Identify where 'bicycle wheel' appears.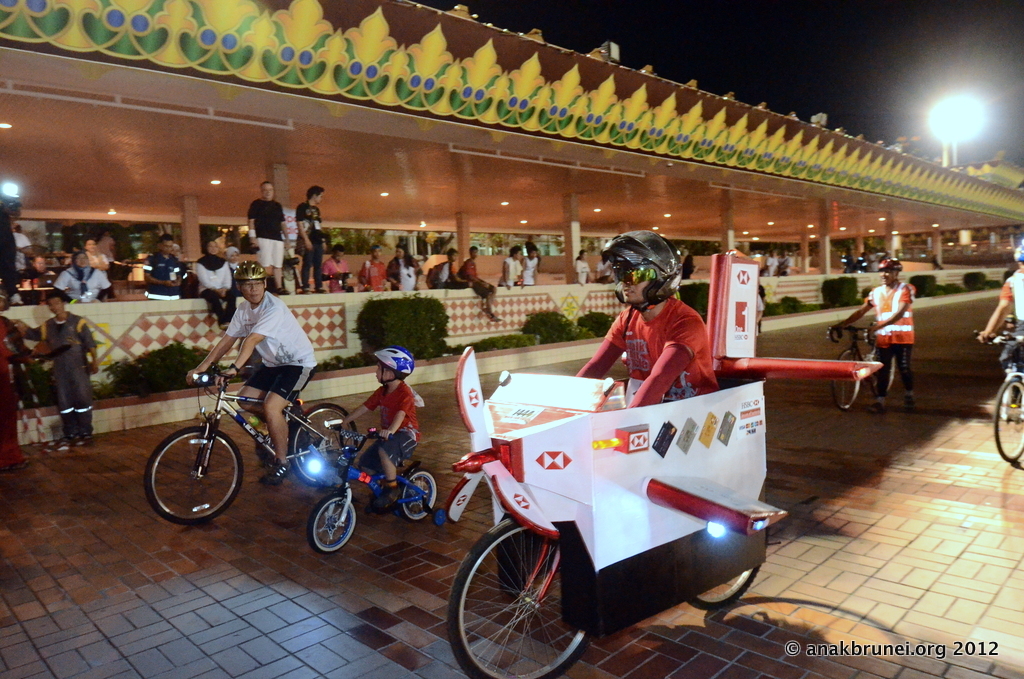
Appears at locate(866, 349, 893, 398).
